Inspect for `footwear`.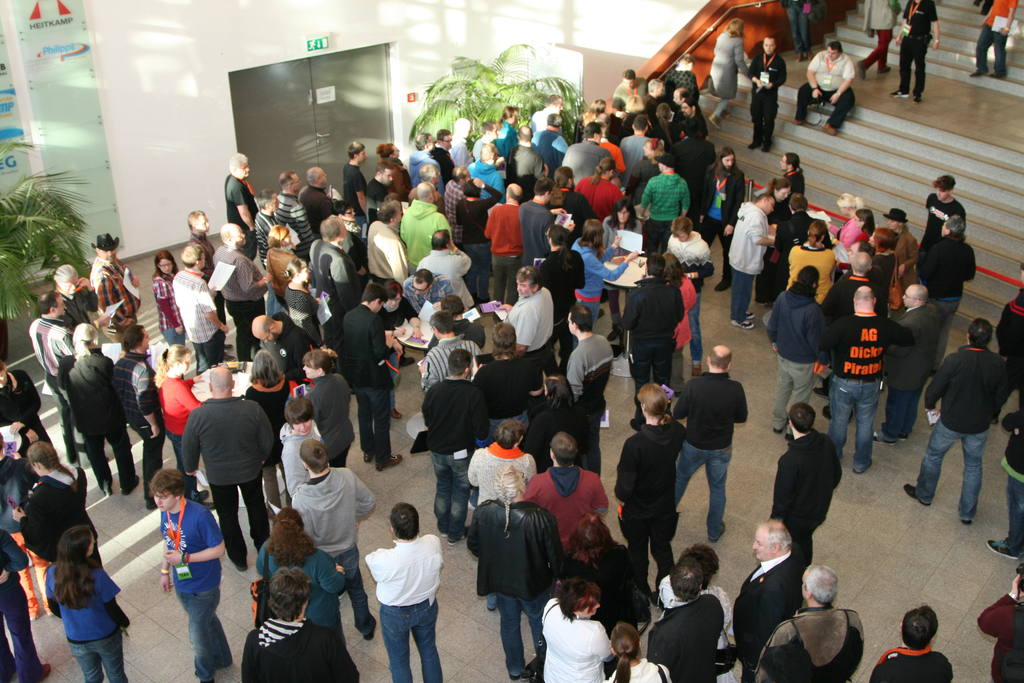
Inspection: Rect(856, 58, 865, 81).
